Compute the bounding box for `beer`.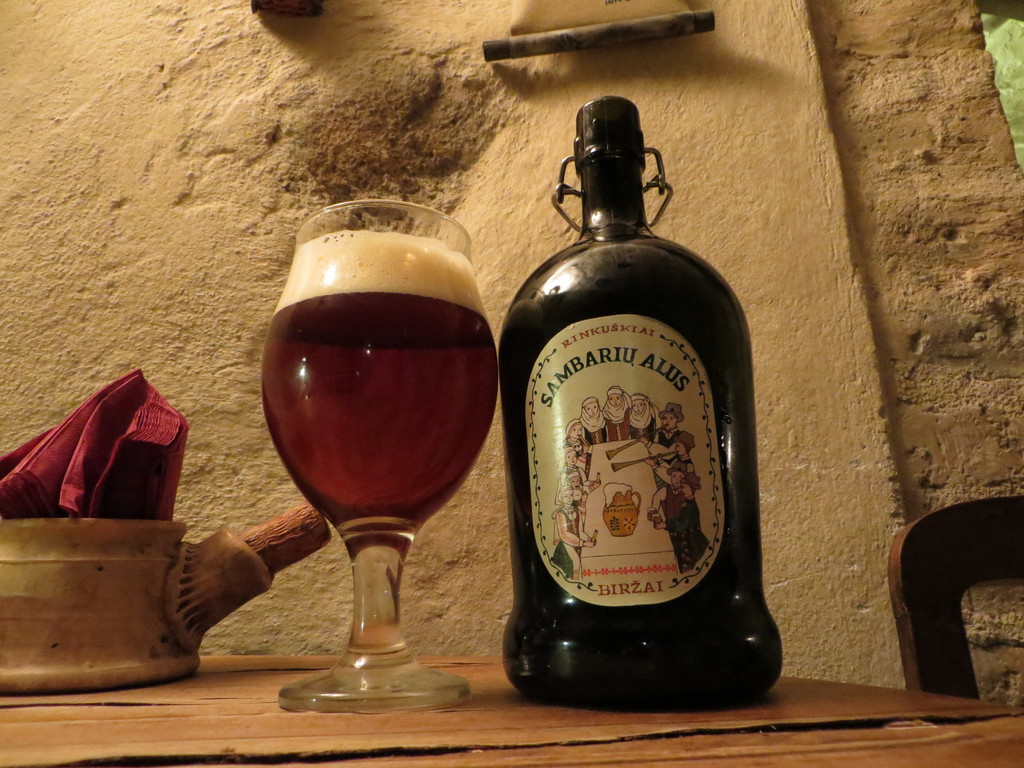
(246,188,503,717).
